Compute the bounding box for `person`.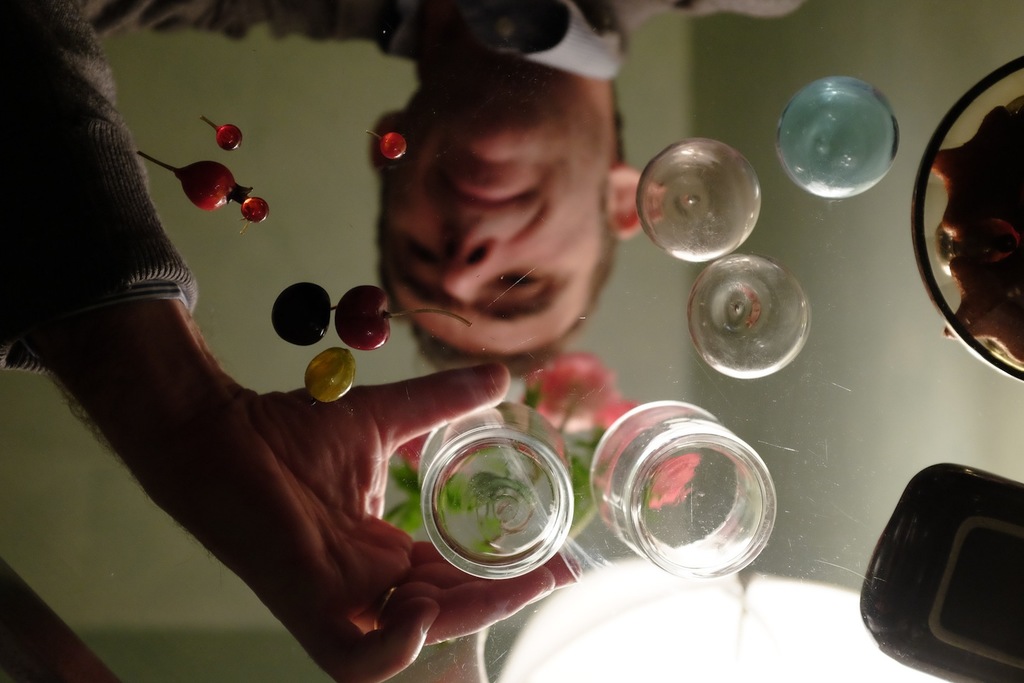
0/0/799/682.
